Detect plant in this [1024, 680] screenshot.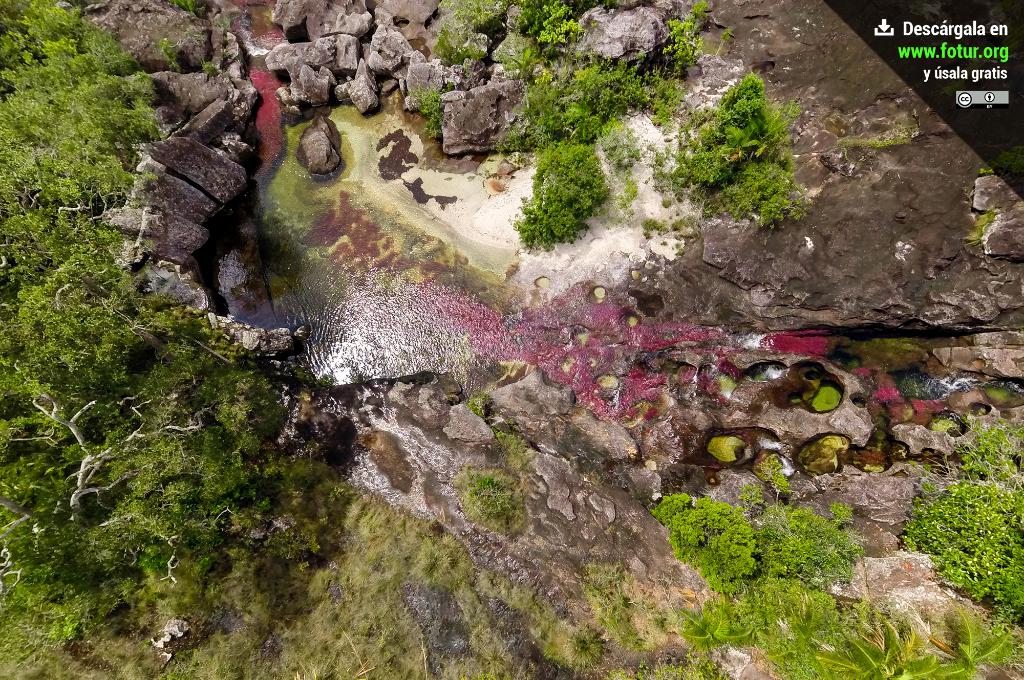
Detection: {"left": 522, "top": 126, "right": 612, "bottom": 249}.
